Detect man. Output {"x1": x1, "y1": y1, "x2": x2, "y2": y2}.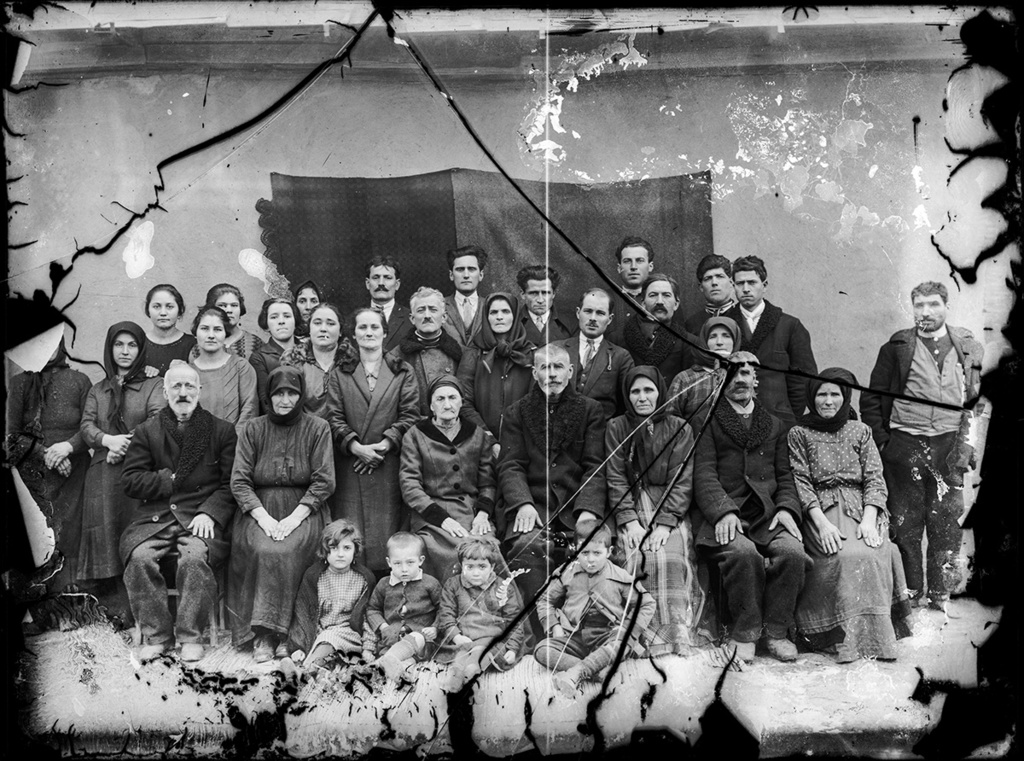
{"x1": 446, "y1": 245, "x2": 490, "y2": 352}.
